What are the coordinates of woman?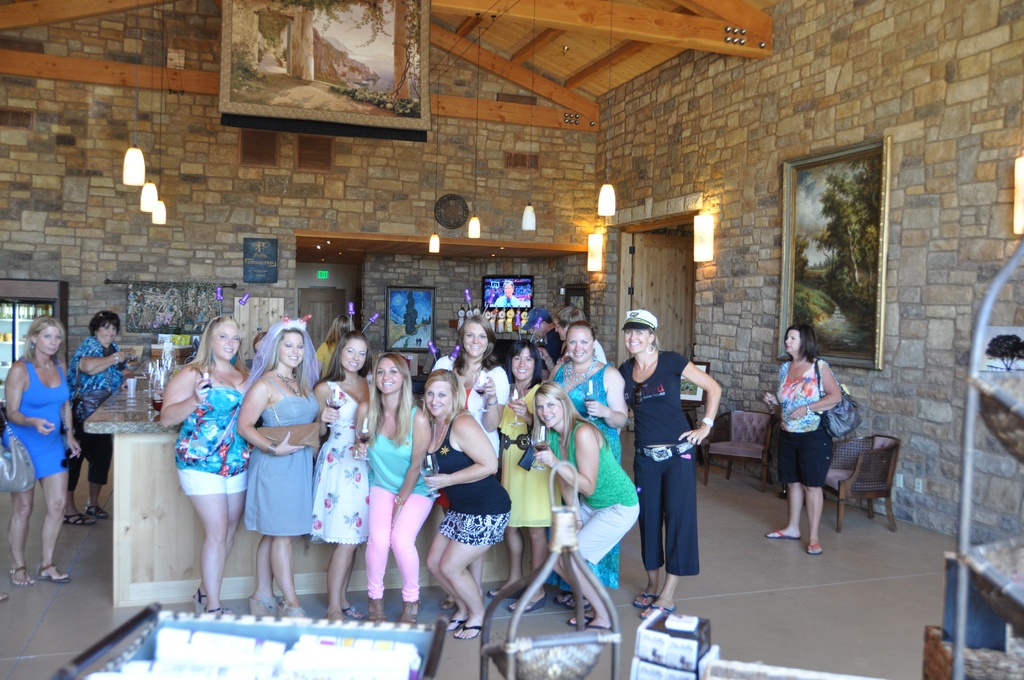
<bbox>1, 316, 72, 585</bbox>.
